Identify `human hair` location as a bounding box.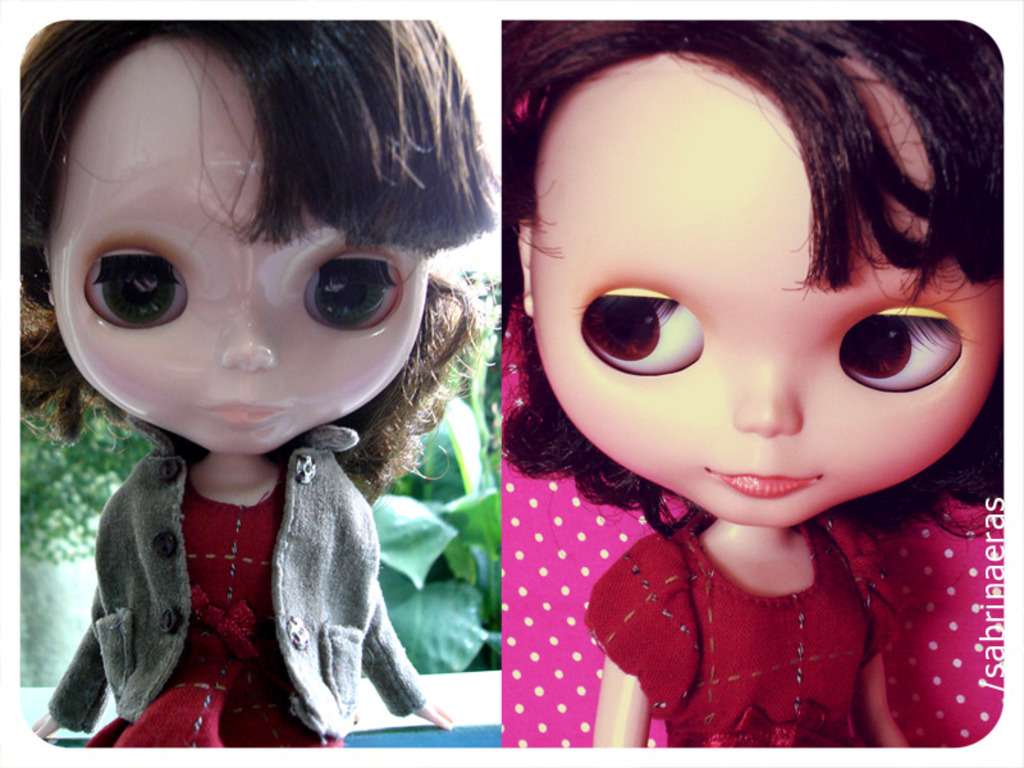
504,23,1005,540.
